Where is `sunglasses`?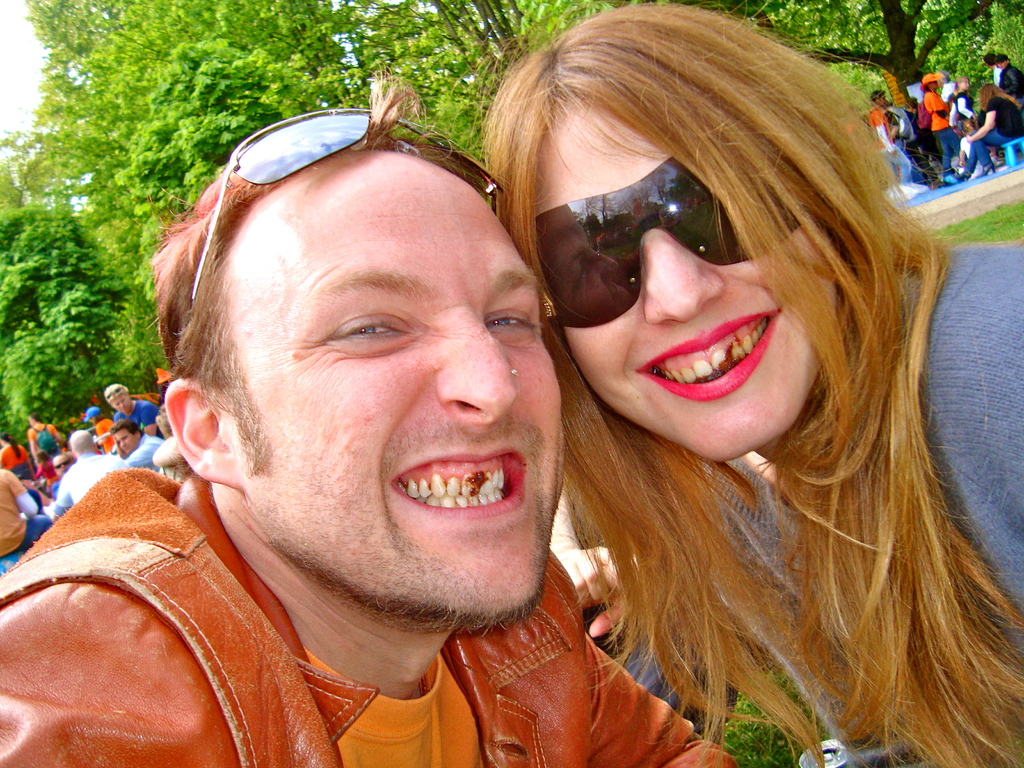
bbox=(191, 109, 502, 303).
